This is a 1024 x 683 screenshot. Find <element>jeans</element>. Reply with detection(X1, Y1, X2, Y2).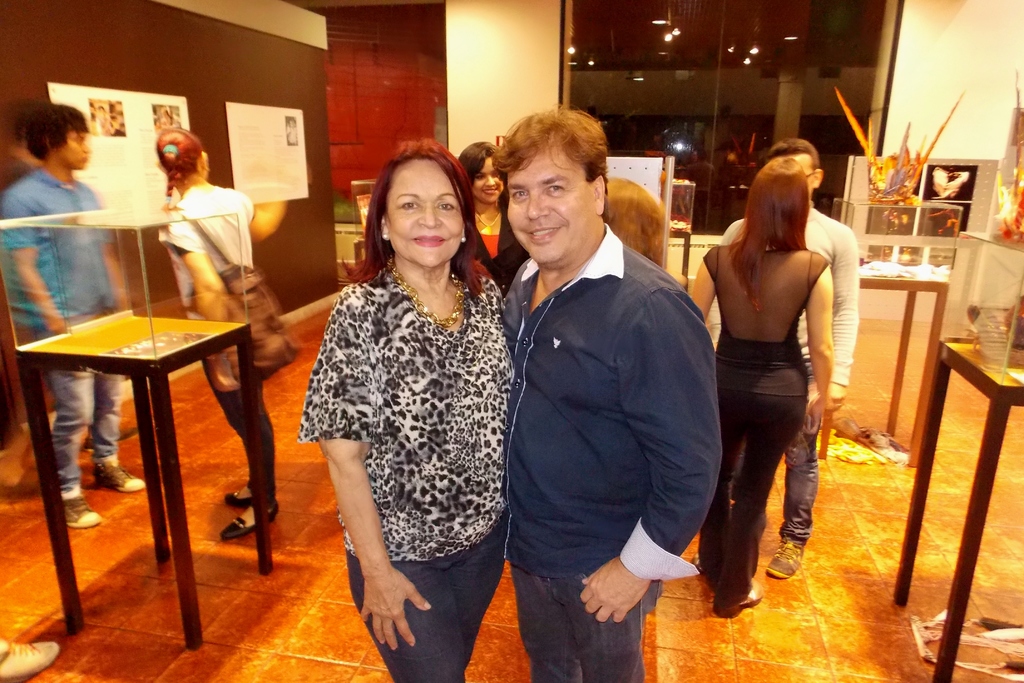
detection(786, 366, 816, 547).
